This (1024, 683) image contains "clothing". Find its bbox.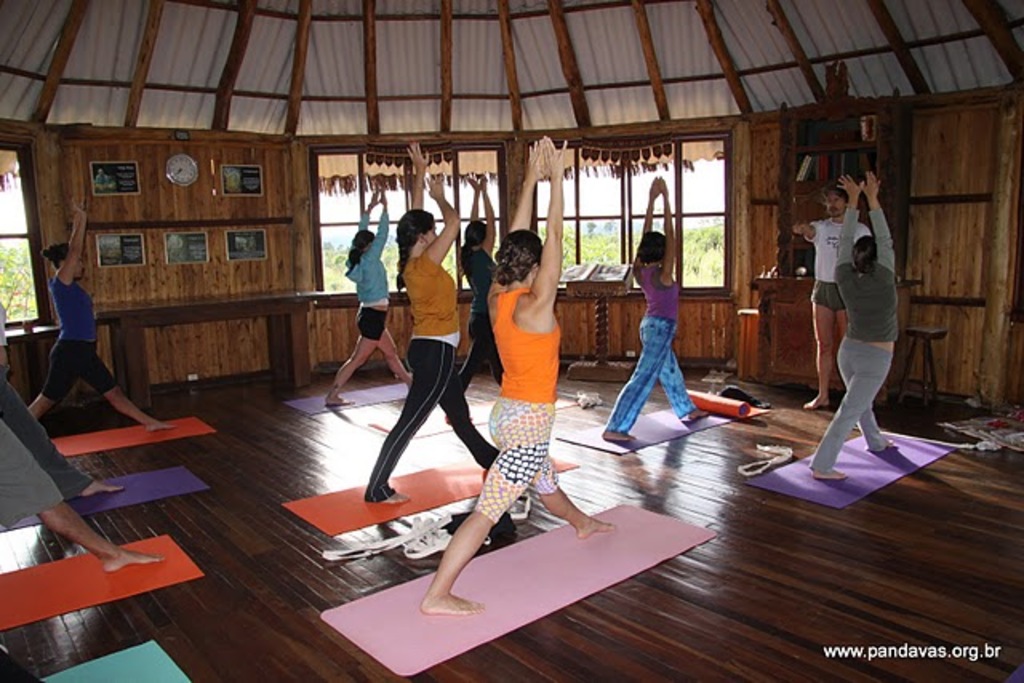
363,250,504,502.
